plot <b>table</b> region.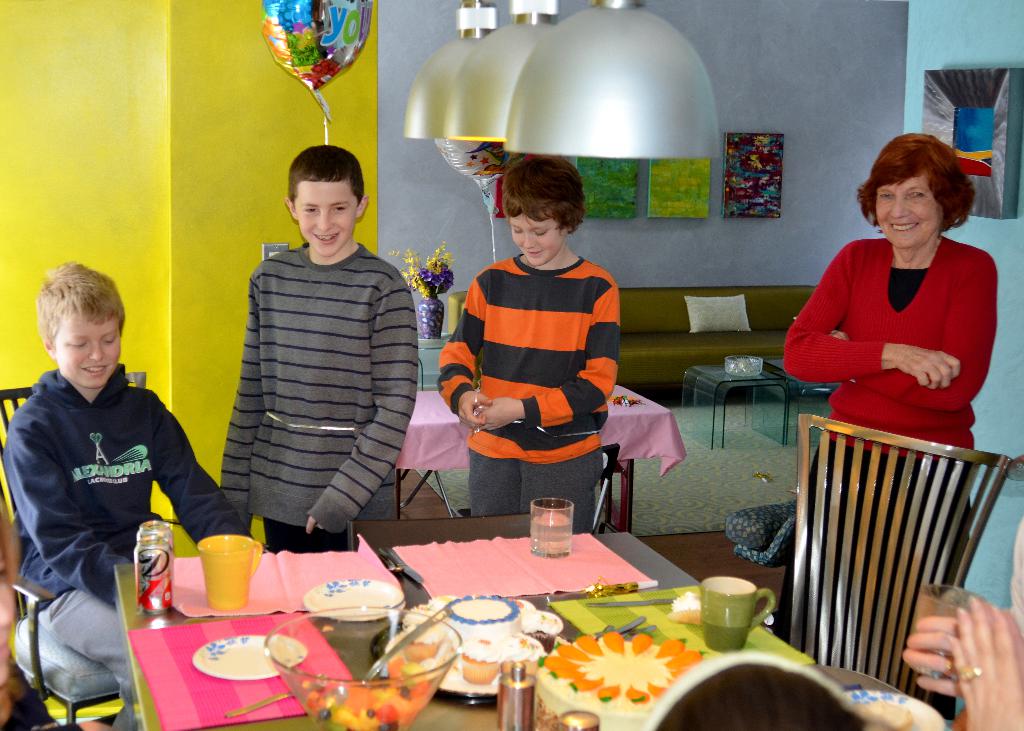
Plotted at locate(764, 360, 838, 447).
